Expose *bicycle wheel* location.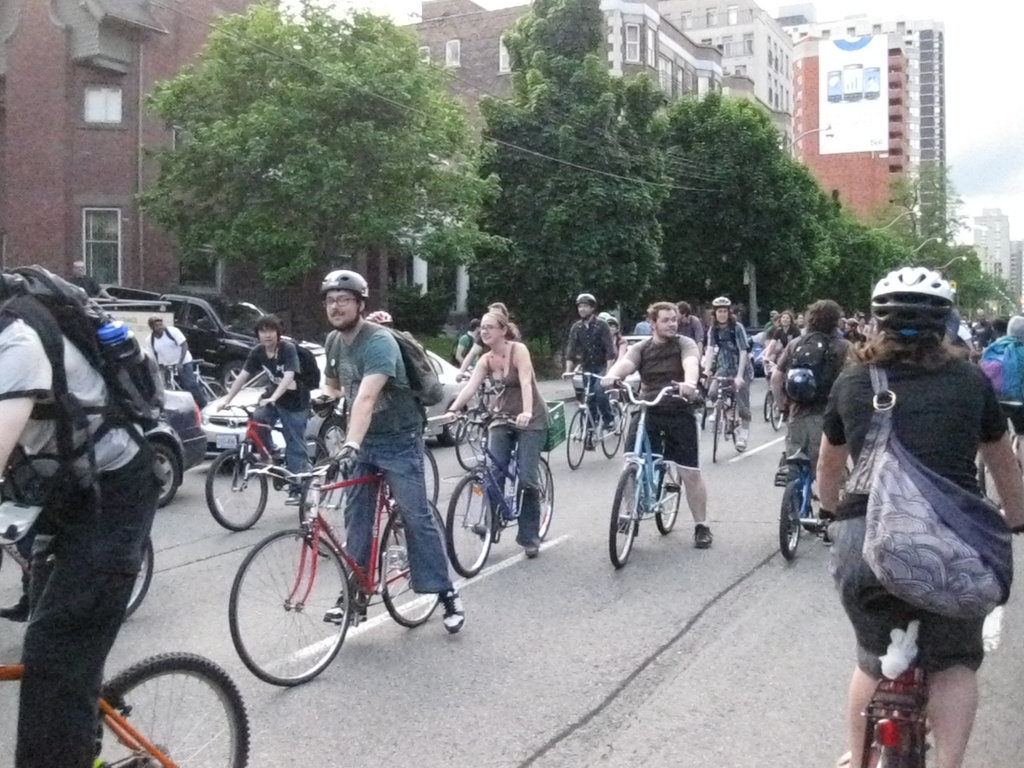
Exposed at <region>730, 397, 746, 453</region>.
